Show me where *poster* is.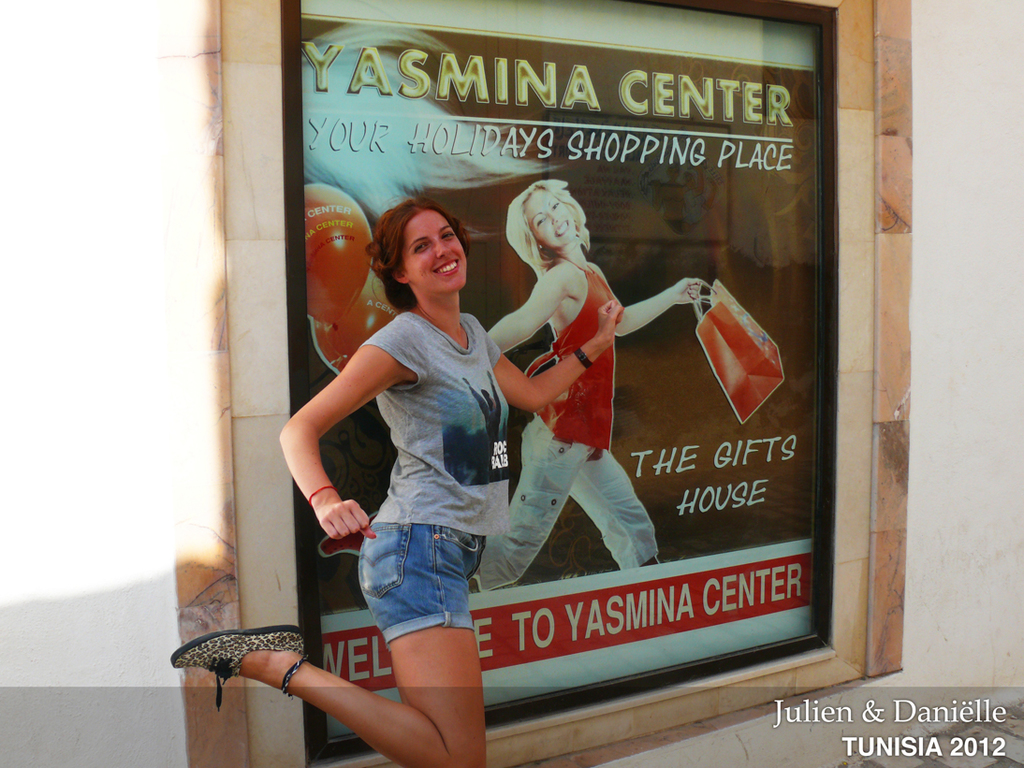
*poster* is at bbox(291, 0, 832, 767).
